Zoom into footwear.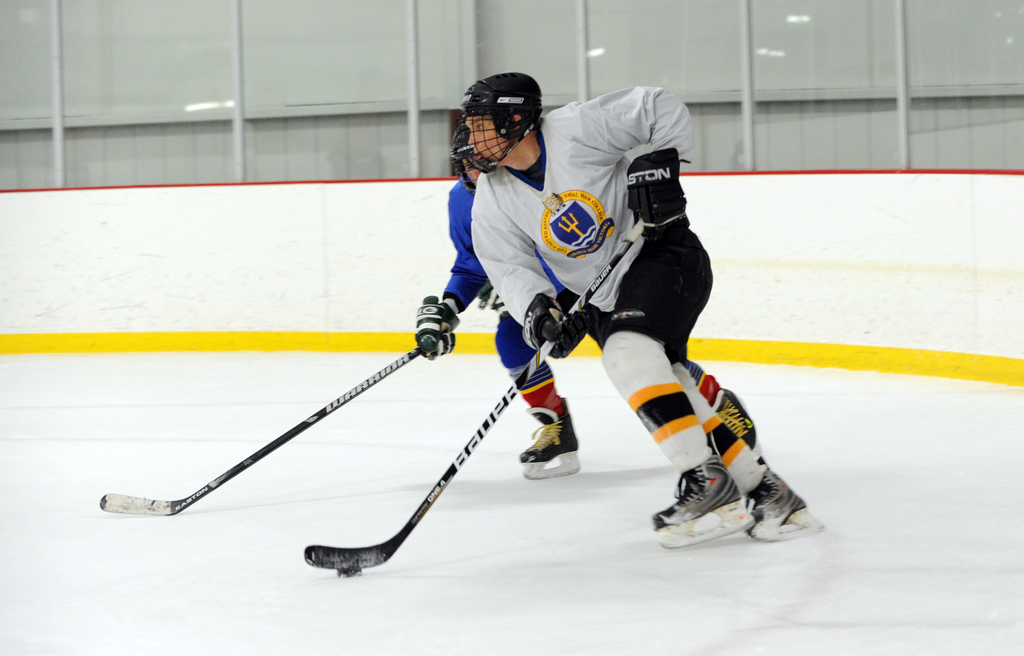
Zoom target: <region>751, 472, 814, 527</region>.
